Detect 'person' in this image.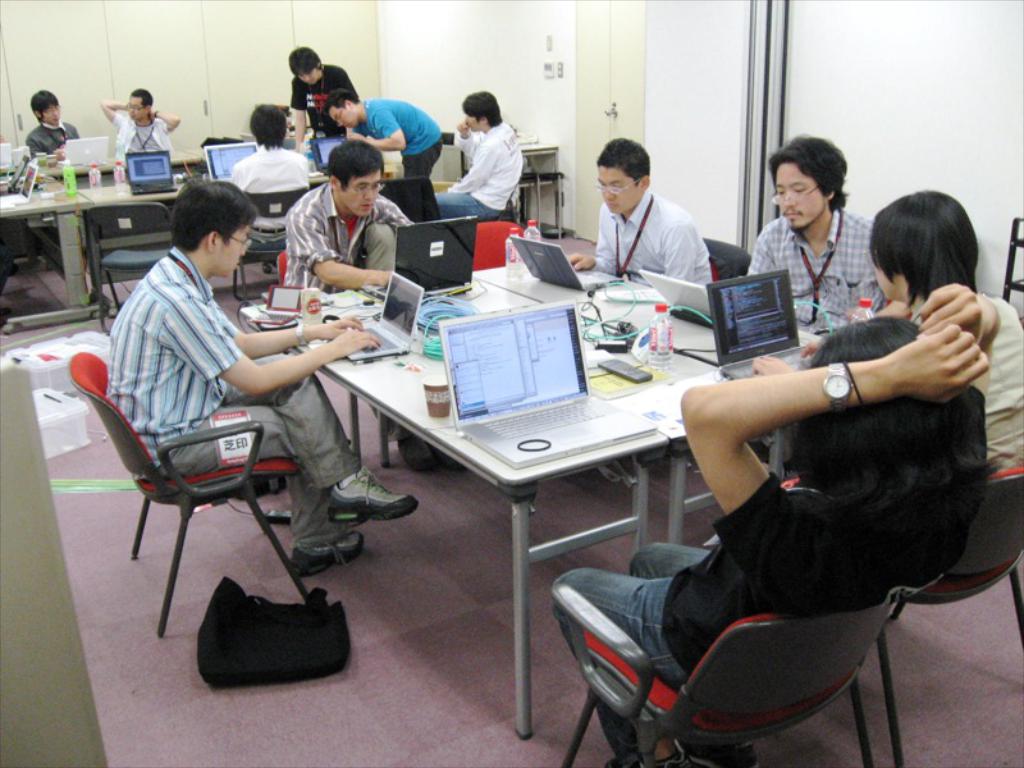
Detection: crop(324, 90, 447, 220).
